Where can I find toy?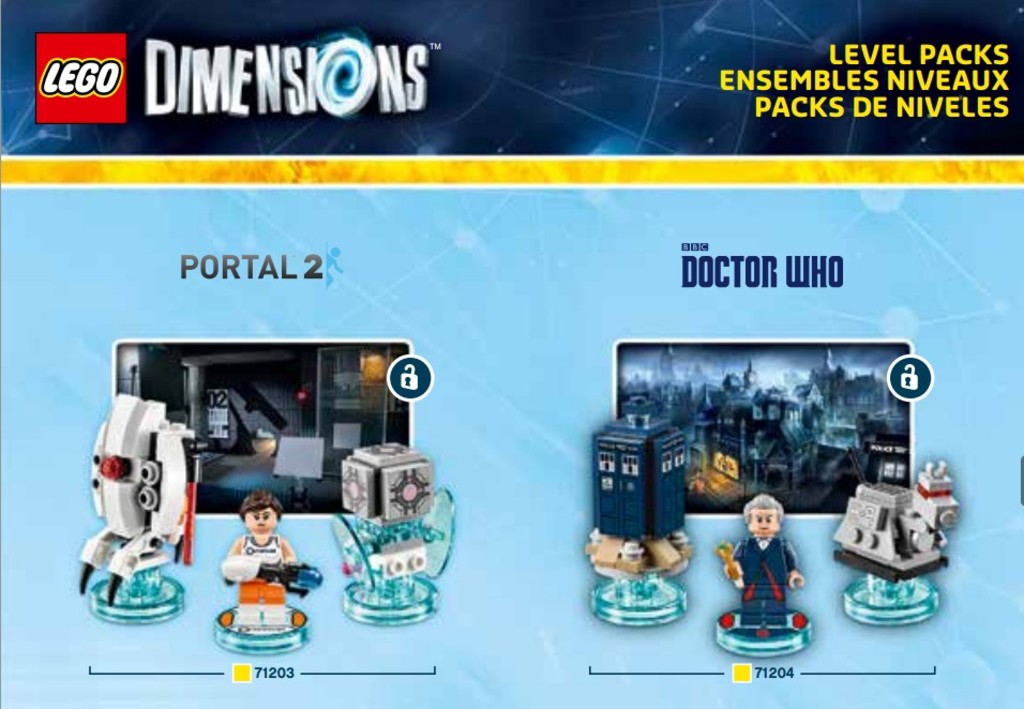
You can find it at rect(211, 493, 317, 623).
